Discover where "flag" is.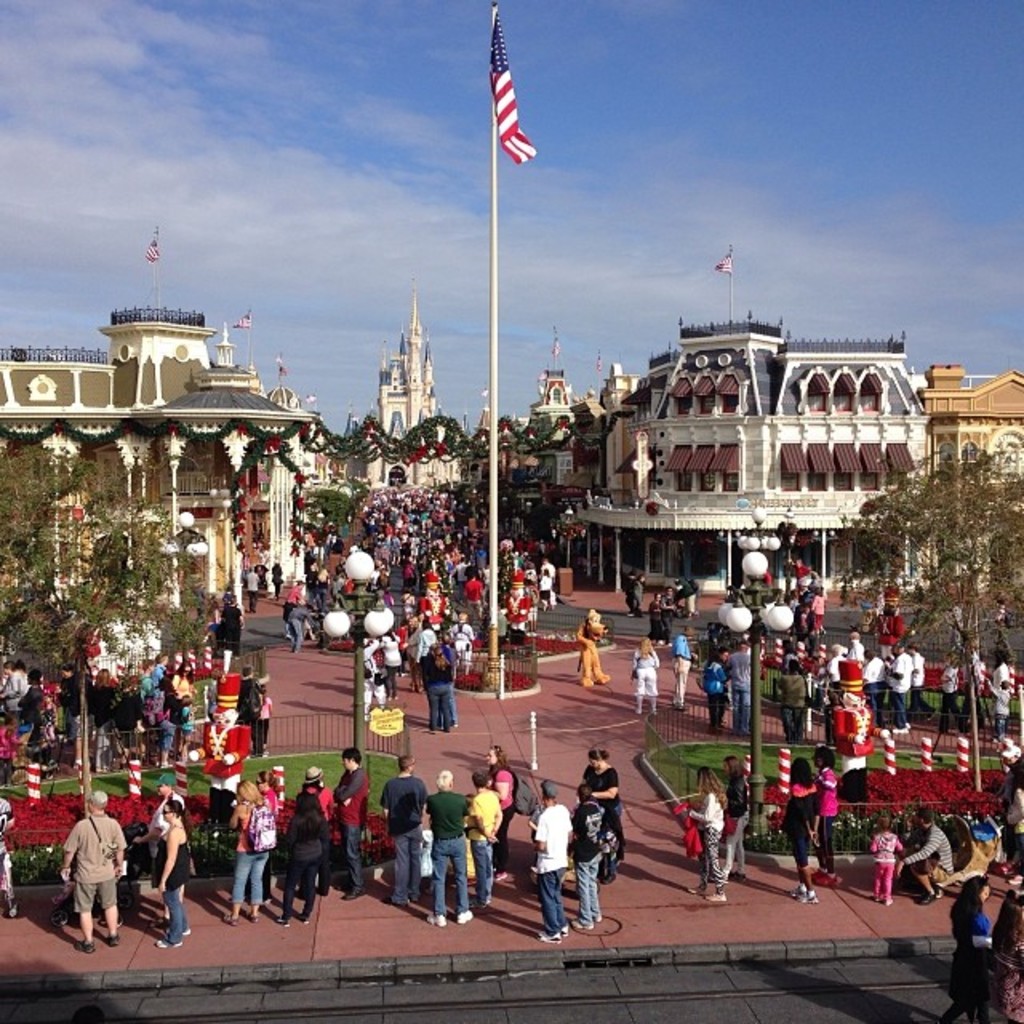
Discovered at box(146, 221, 168, 264).
